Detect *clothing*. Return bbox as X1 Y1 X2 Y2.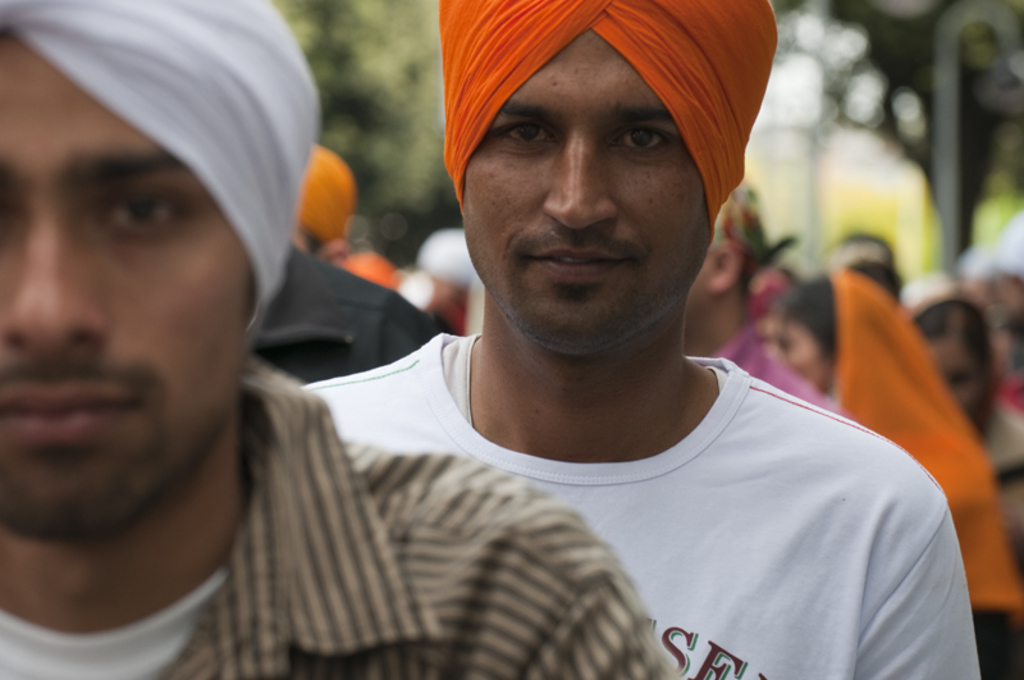
714 333 847 415.
